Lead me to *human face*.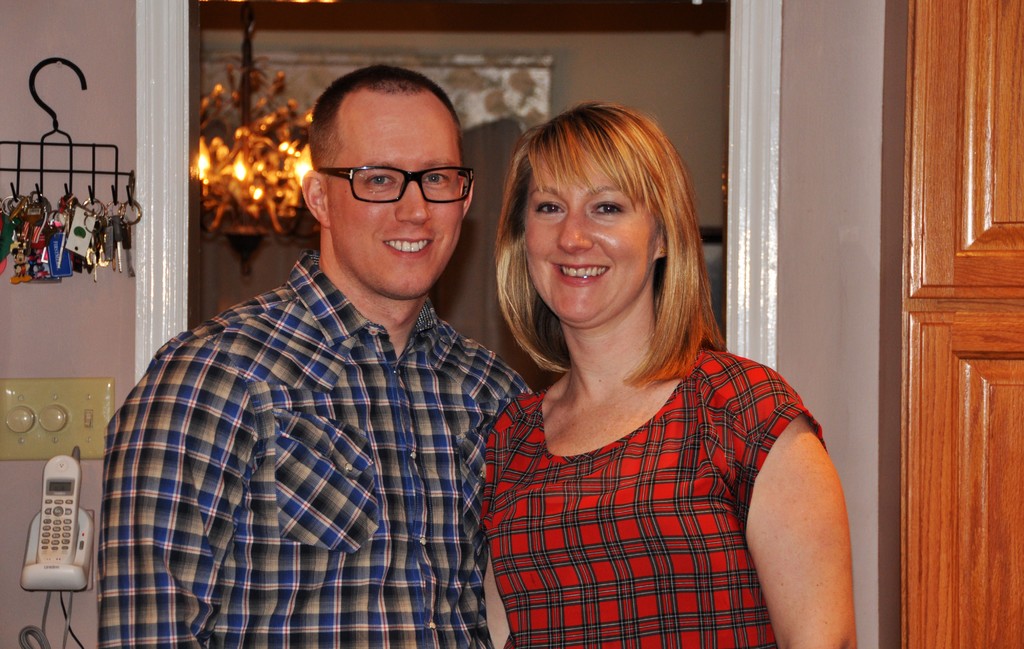
Lead to bbox=[328, 96, 465, 293].
